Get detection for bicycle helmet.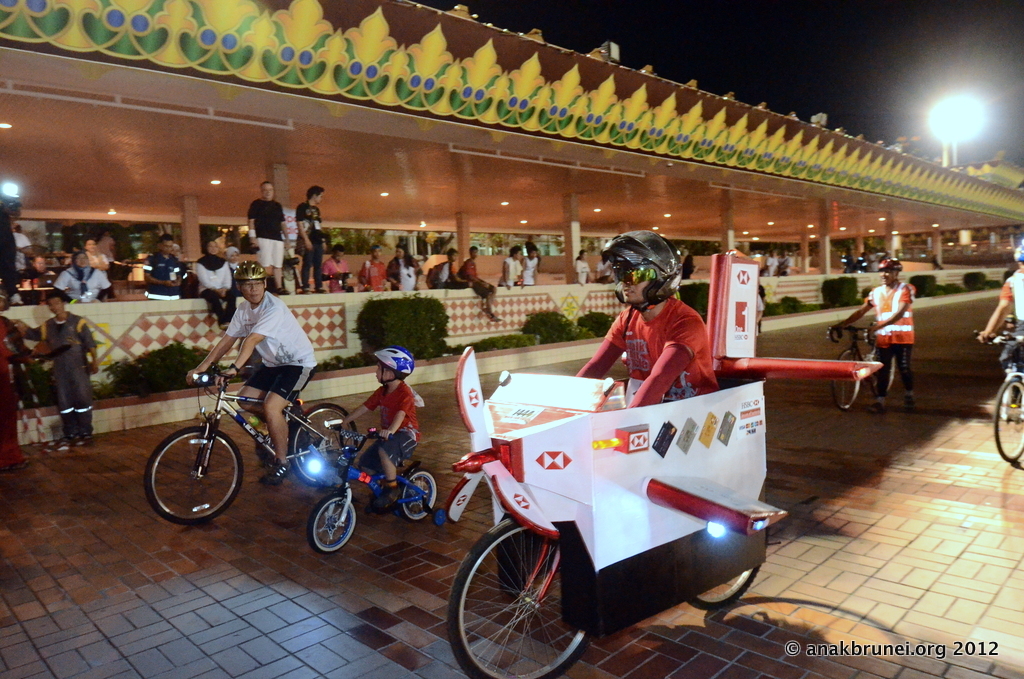
Detection: rect(603, 228, 683, 304).
